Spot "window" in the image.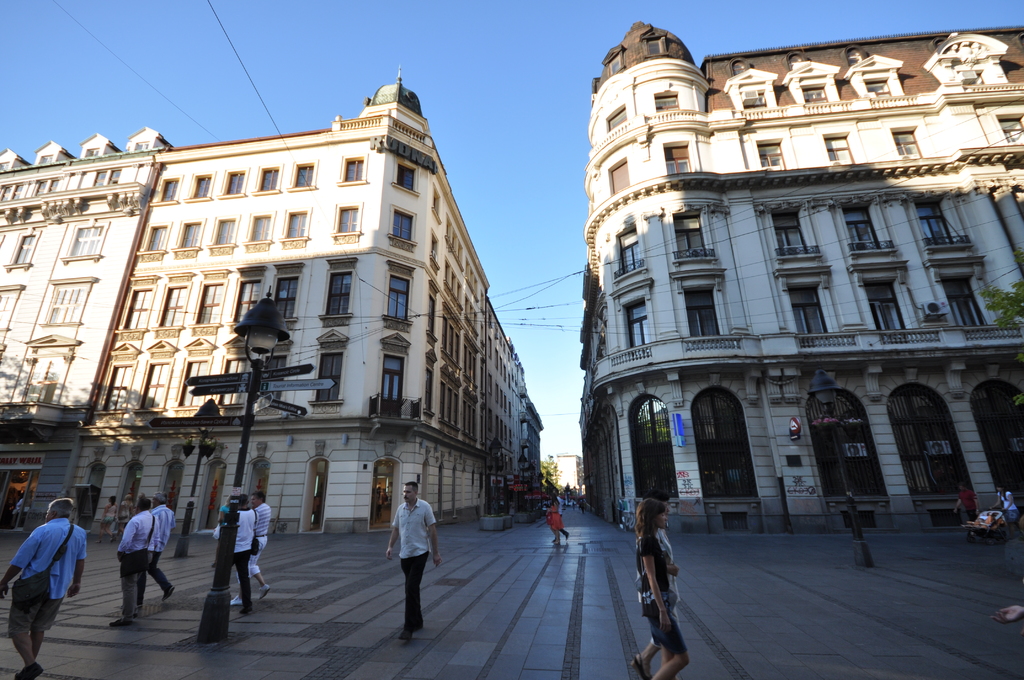
"window" found at (380,330,412,416).
